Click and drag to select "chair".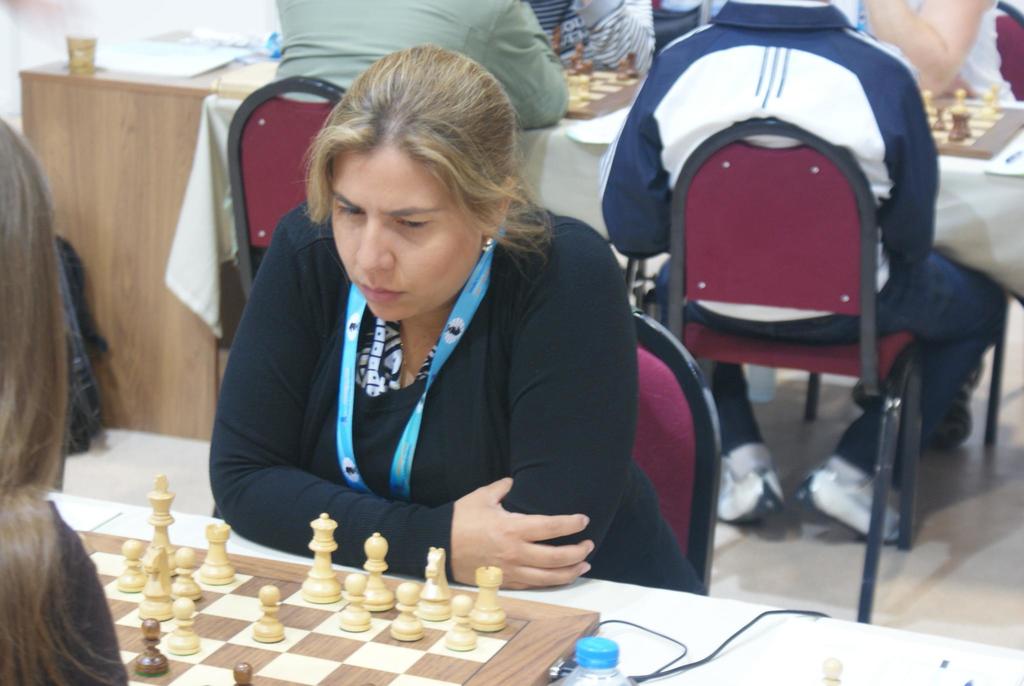
Selection: <box>615,88,957,682</box>.
